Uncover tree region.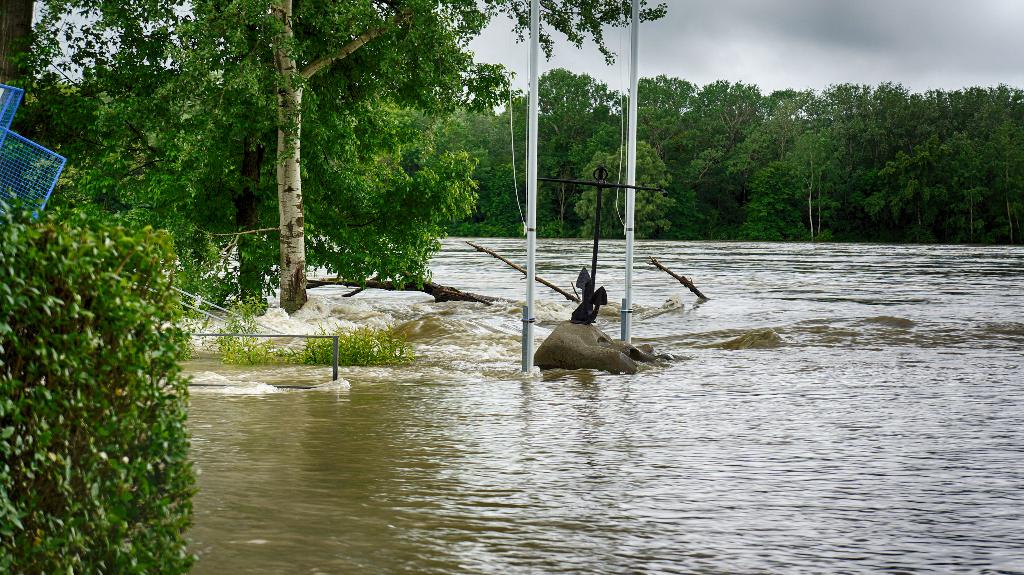
Uncovered: 0,0,189,188.
